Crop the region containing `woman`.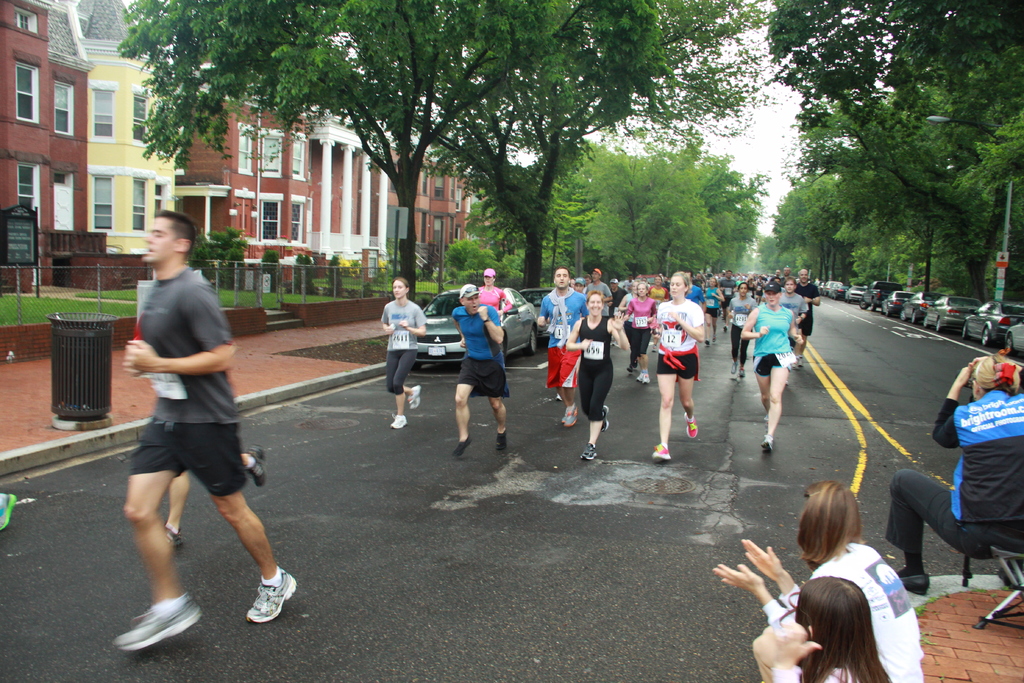
Crop region: [x1=883, y1=352, x2=1023, y2=598].
